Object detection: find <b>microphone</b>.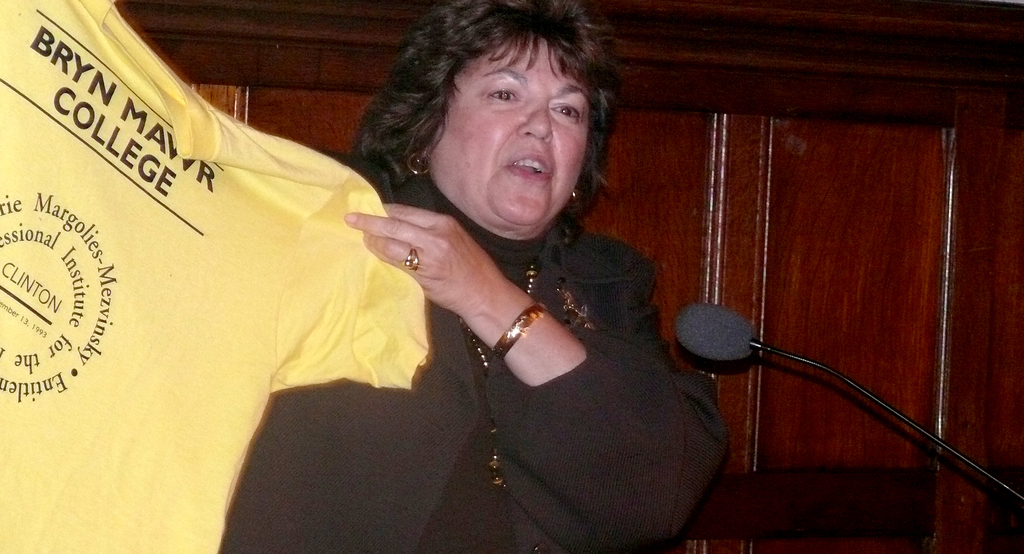
[left=673, top=302, right=753, bottom=360].
